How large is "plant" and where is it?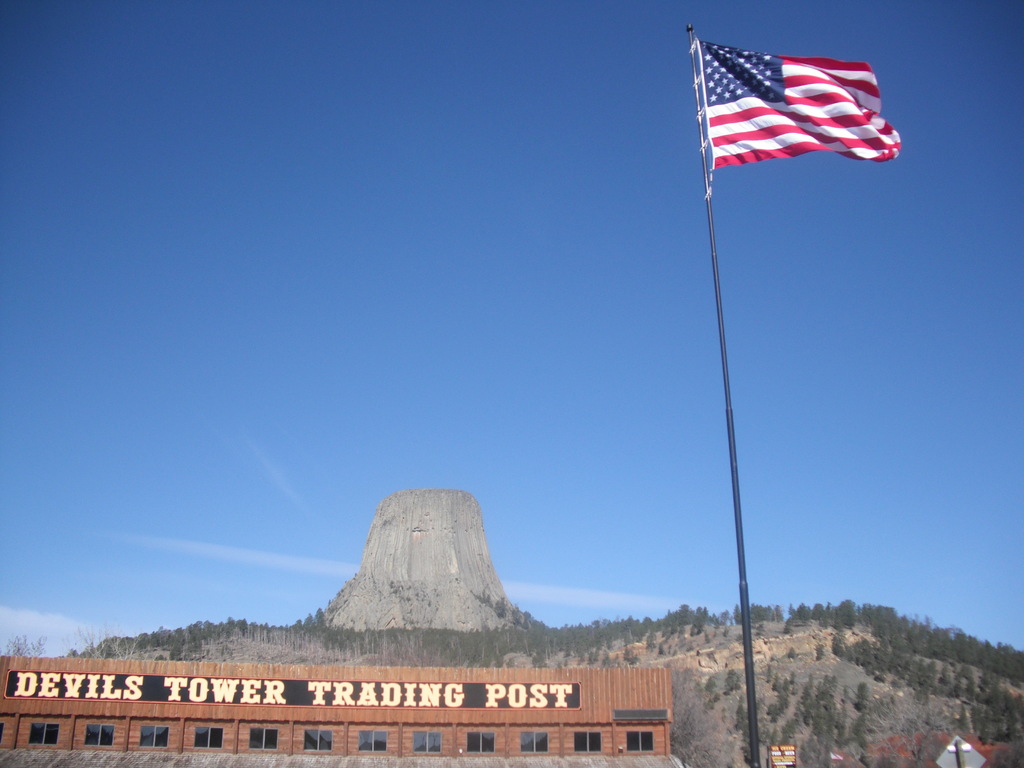
Bounding box: box(724, 668, 743, 694).
